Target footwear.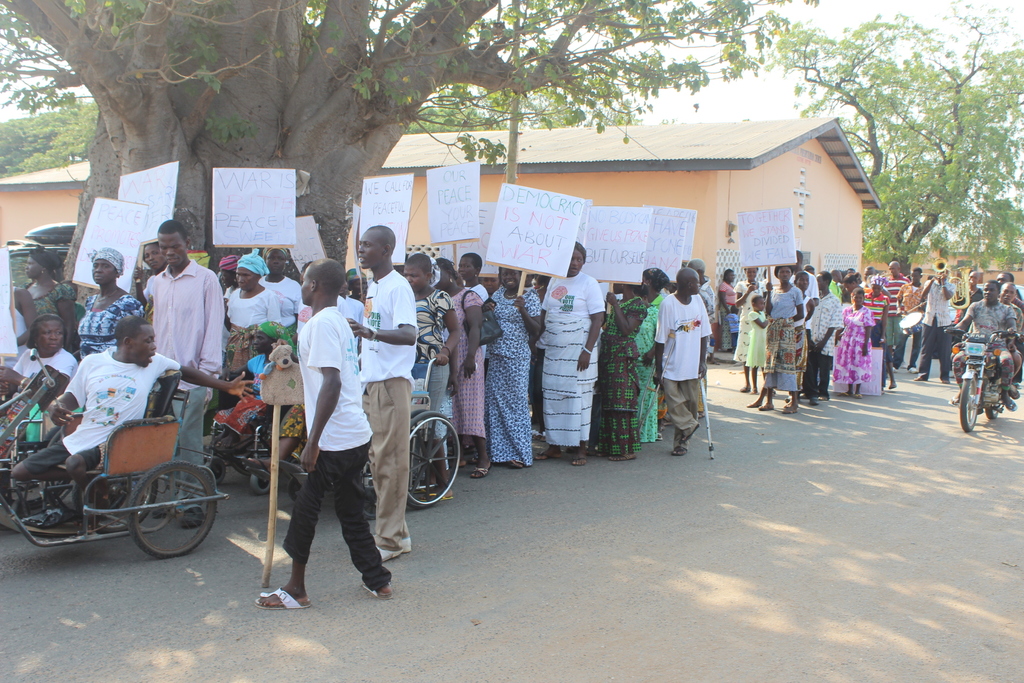
Target region: 810/397/819/405.
